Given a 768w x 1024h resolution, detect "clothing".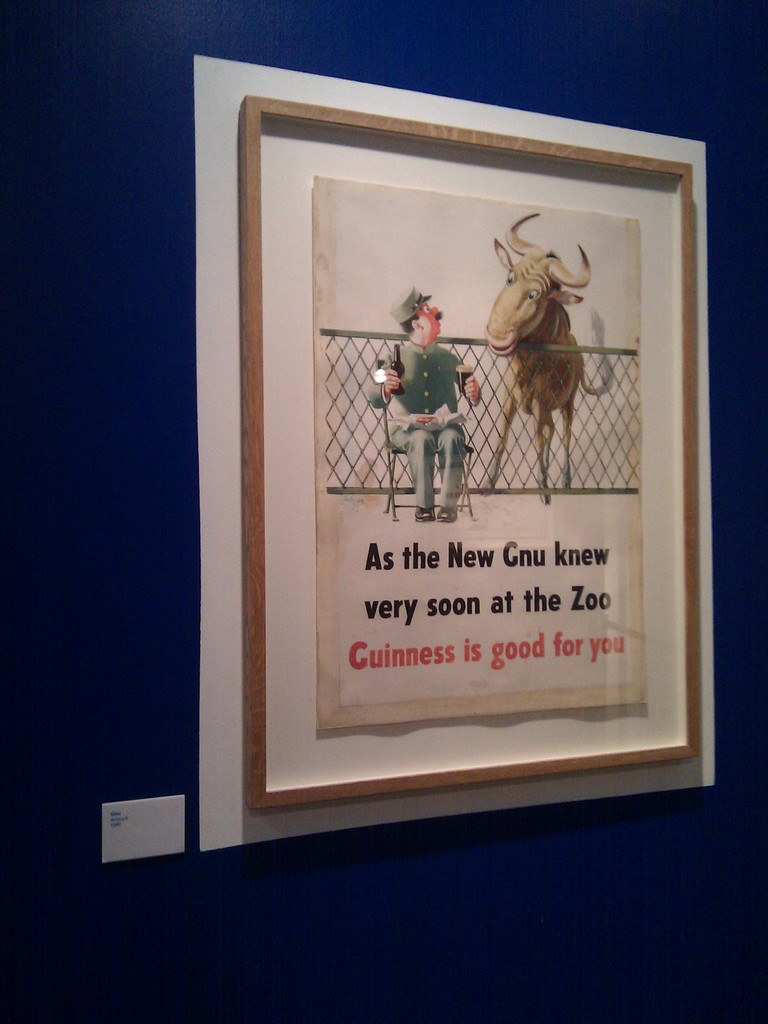
361,339,480,509.
